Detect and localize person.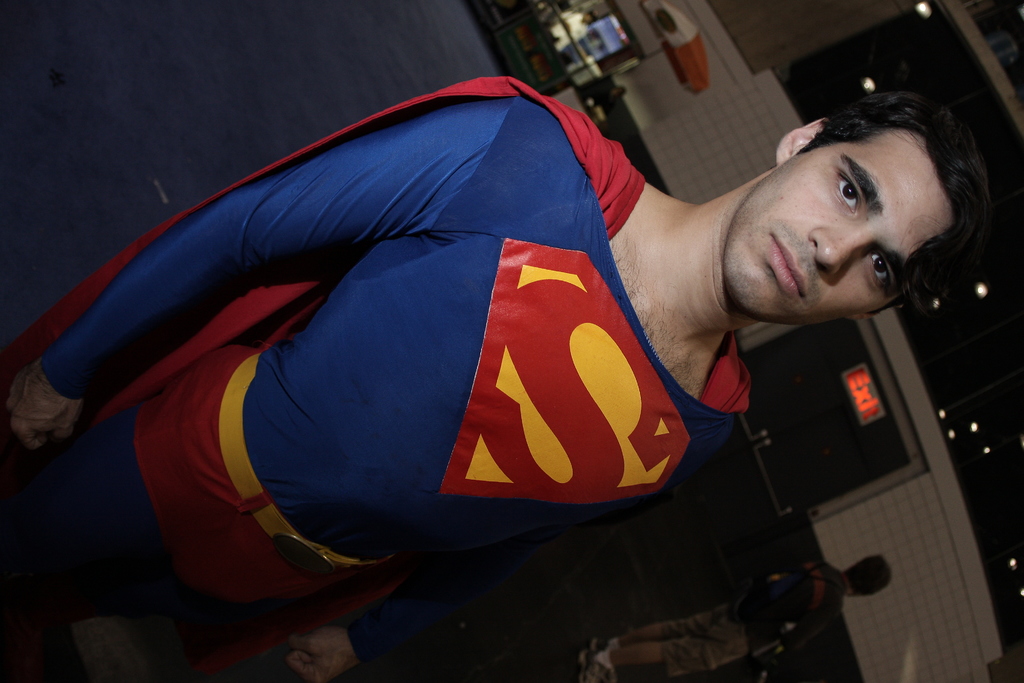
Localized at bbox(60, 43, 967, 654).
